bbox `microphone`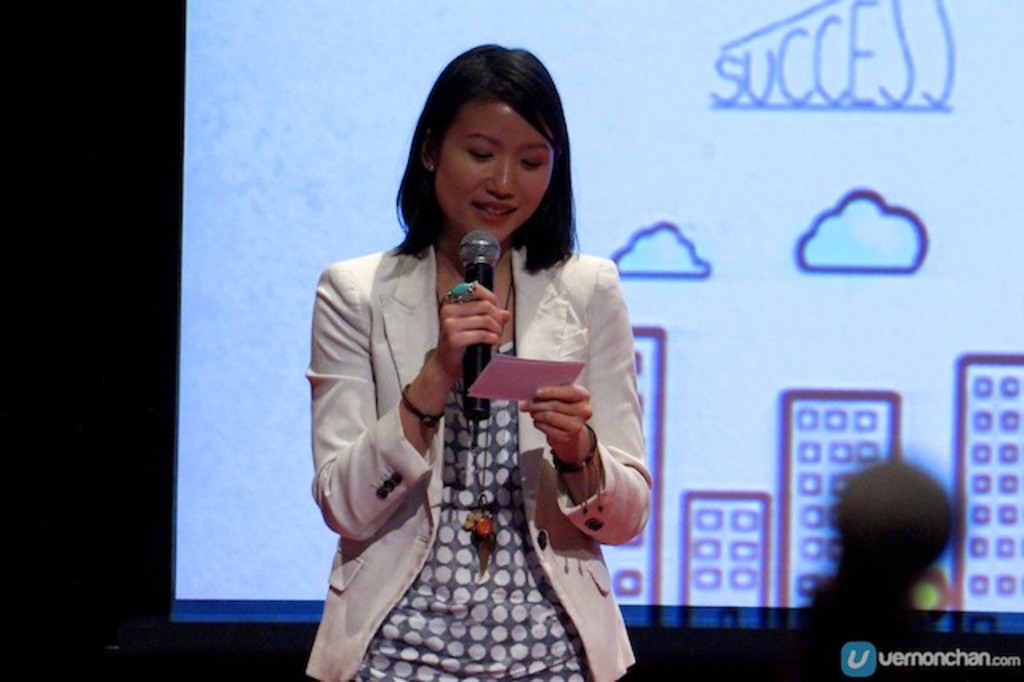
l=456, t=224, r=502, b=435
